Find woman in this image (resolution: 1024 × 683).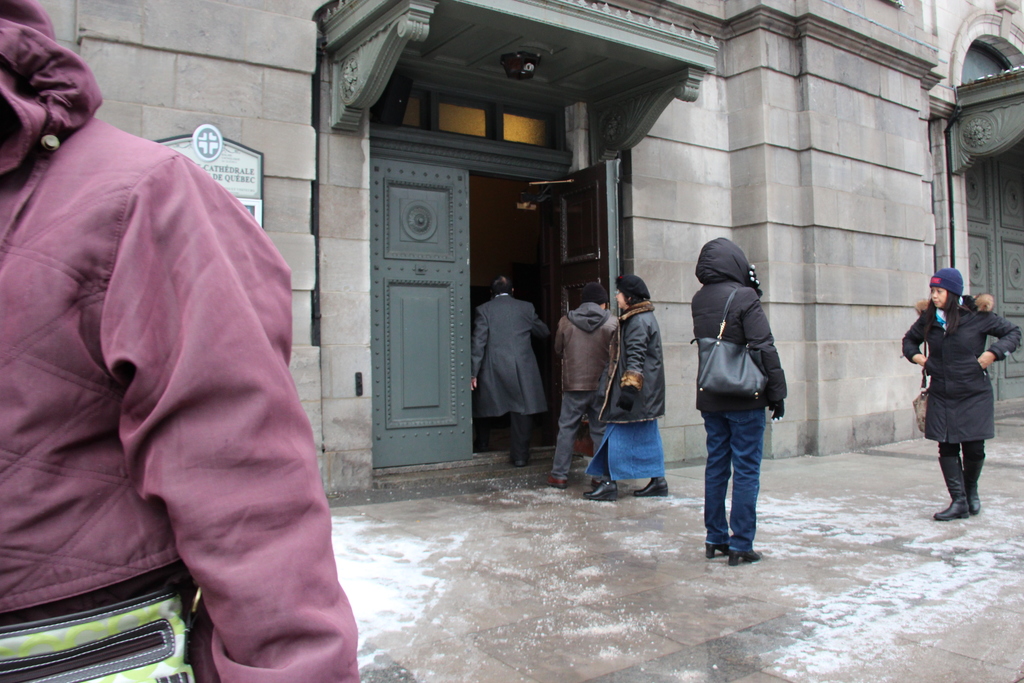
box(577, 270, 670, 502).
